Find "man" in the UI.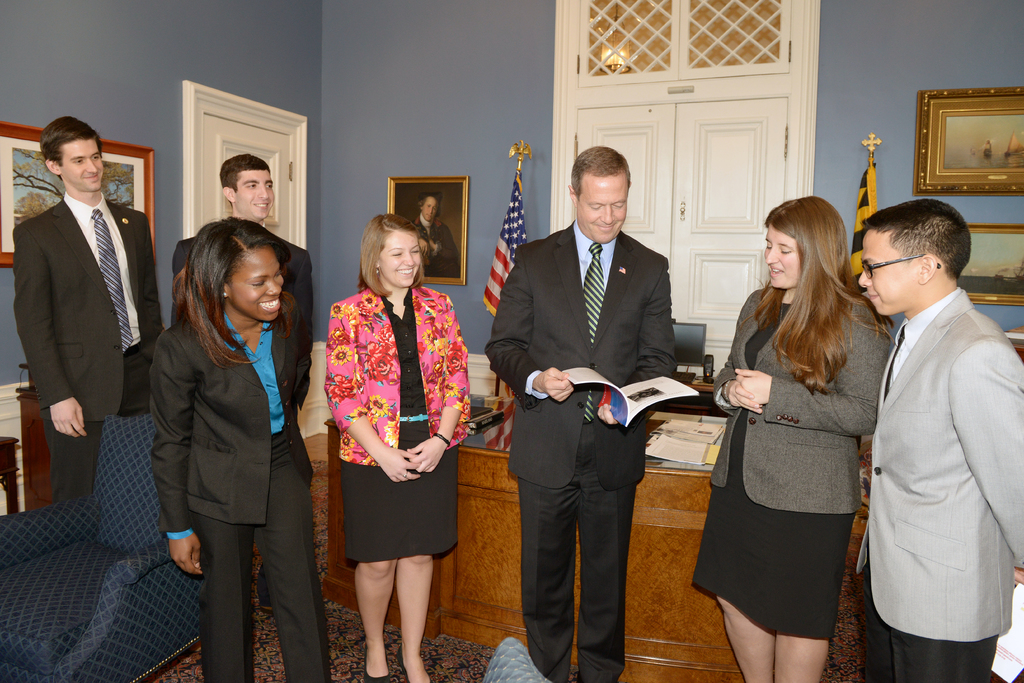
UI element at [839, 150, 1020, 682].
